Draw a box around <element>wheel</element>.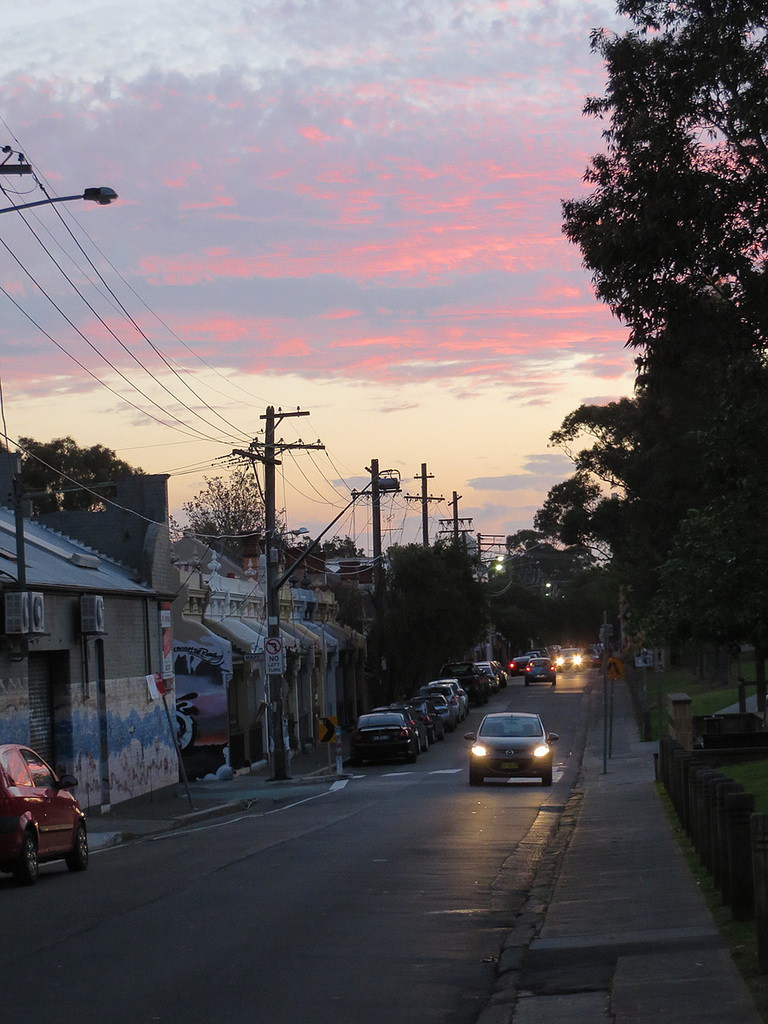
x1=541 y1=768 x2=555 y2=791.
